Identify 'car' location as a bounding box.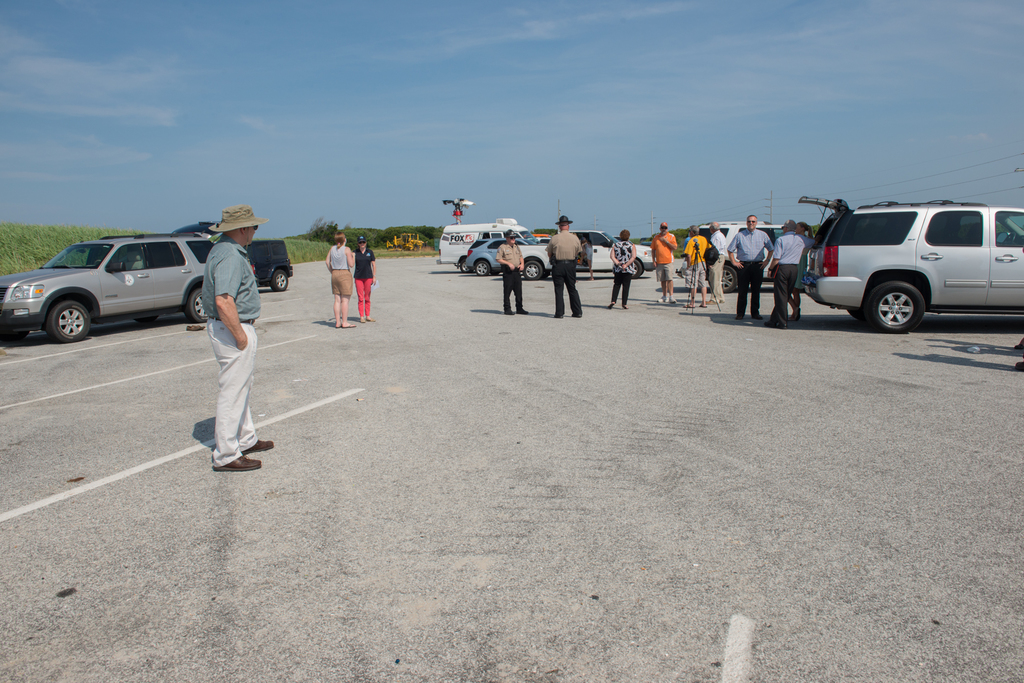
Rect(248, 240, 292, 294).
